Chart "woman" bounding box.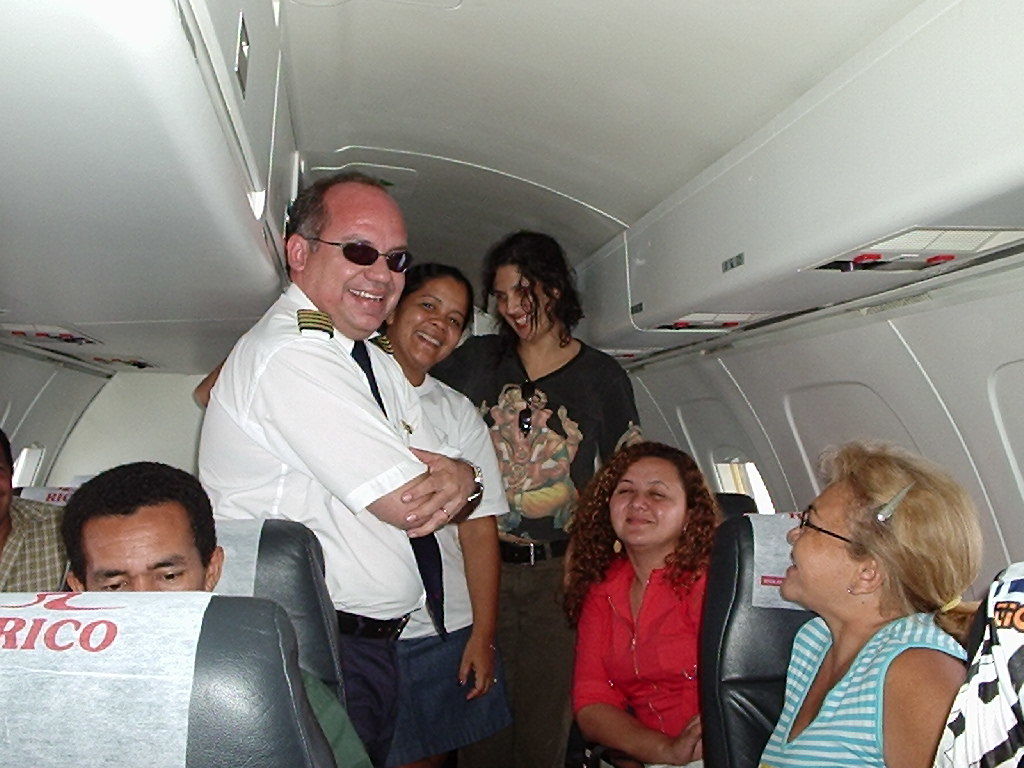
Charted: bbox=[193, 264, 508, 767].
